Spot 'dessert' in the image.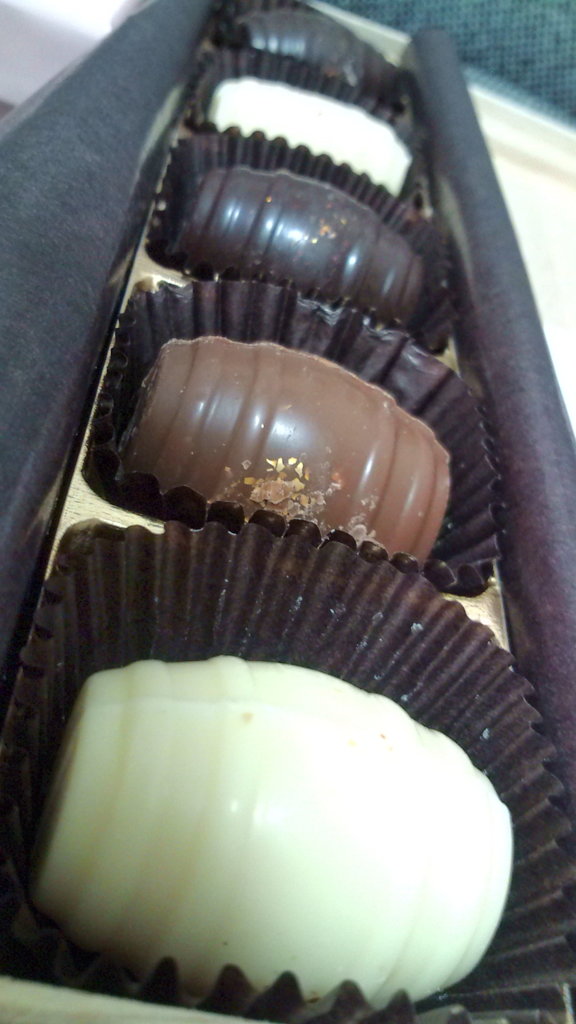
'dessert' found at <region>60, 274, 536, 993</region>.
